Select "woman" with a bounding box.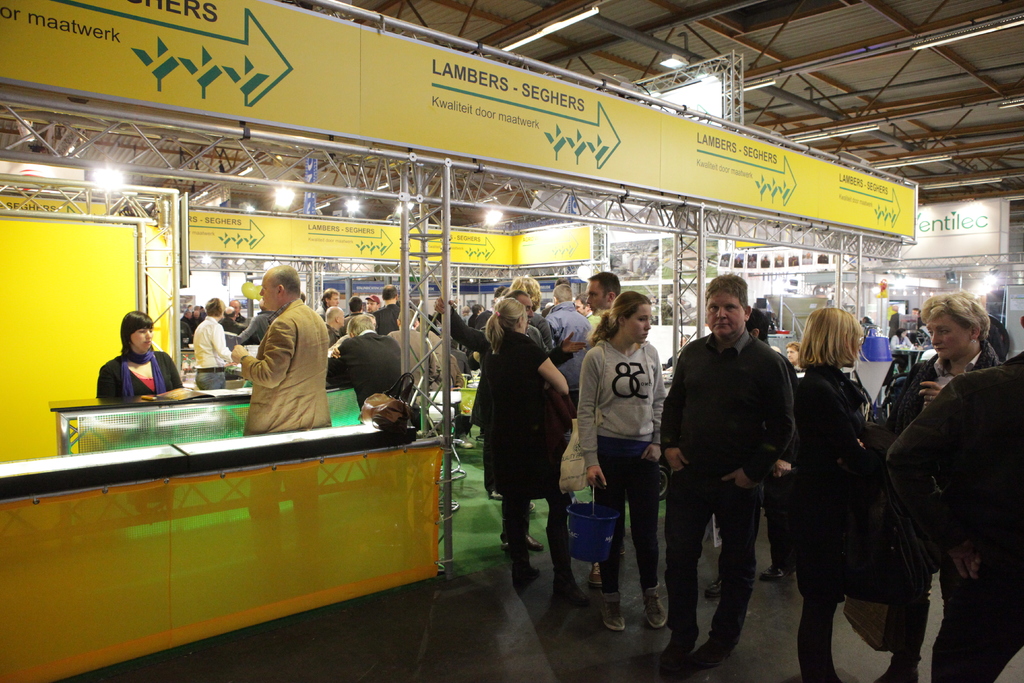
bbox=(99, 312, 186, 398).
